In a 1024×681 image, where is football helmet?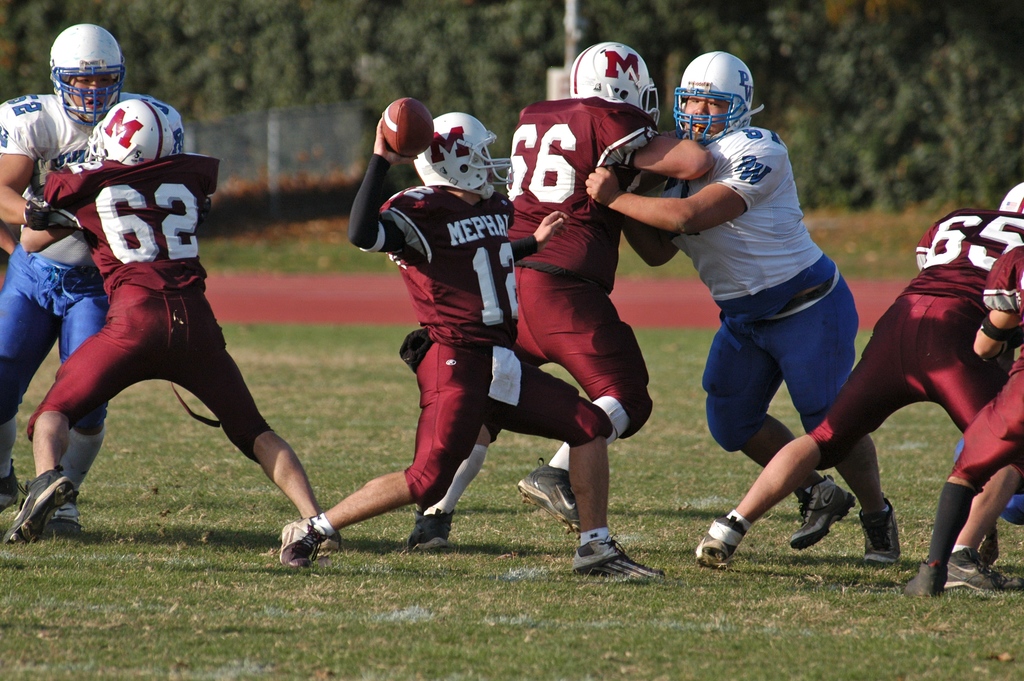
(left=572, top=40, right=660, bottom=129).
